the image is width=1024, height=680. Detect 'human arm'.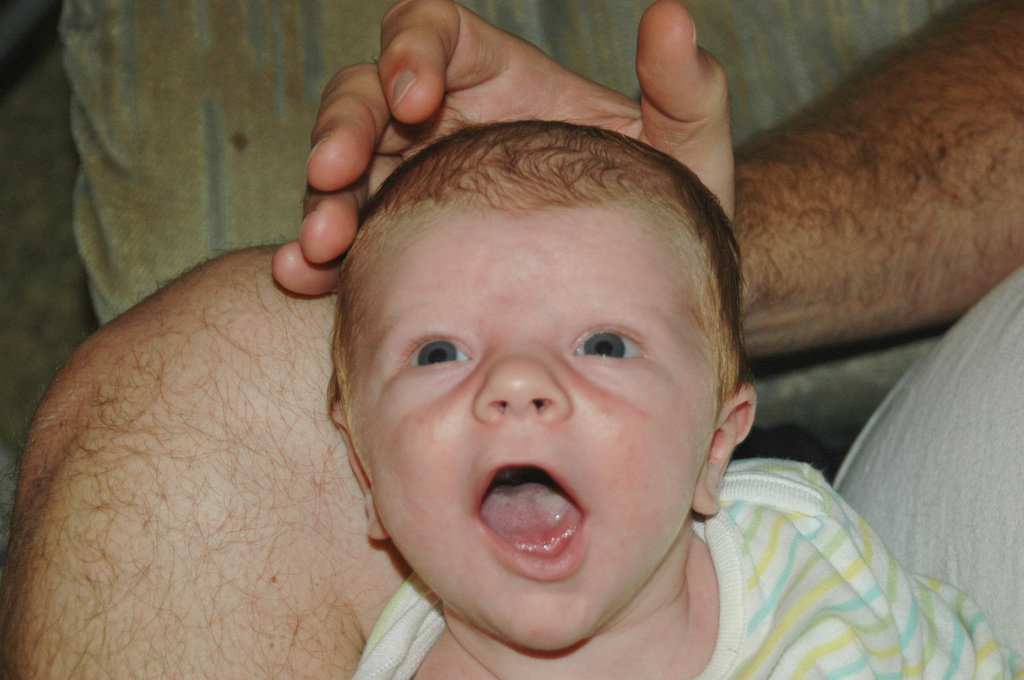
Detection: left=271, top=0, right=1023, bottom=357.
